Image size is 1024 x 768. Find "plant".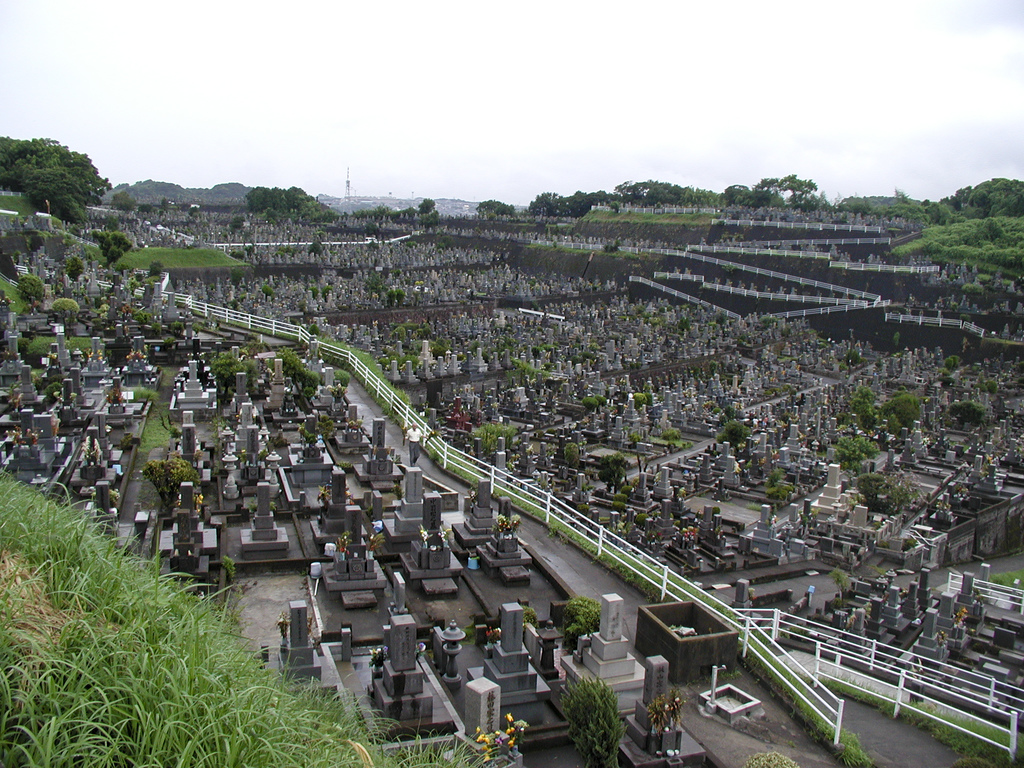
crop(309, 241, 321, 254).
